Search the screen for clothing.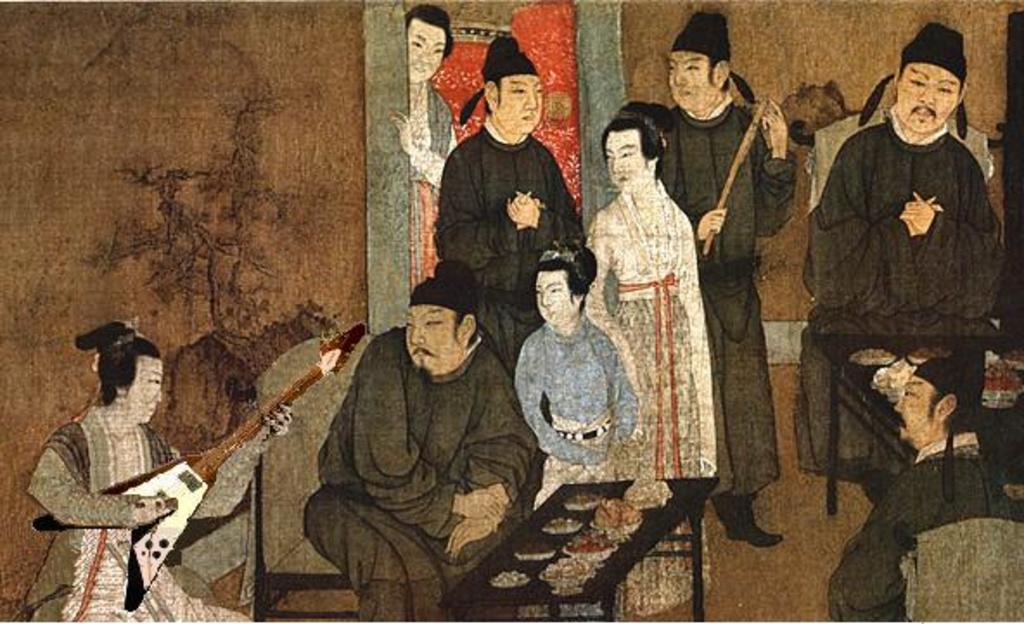
Found at [x1=650, y1=99, x2=799, y2=498].
